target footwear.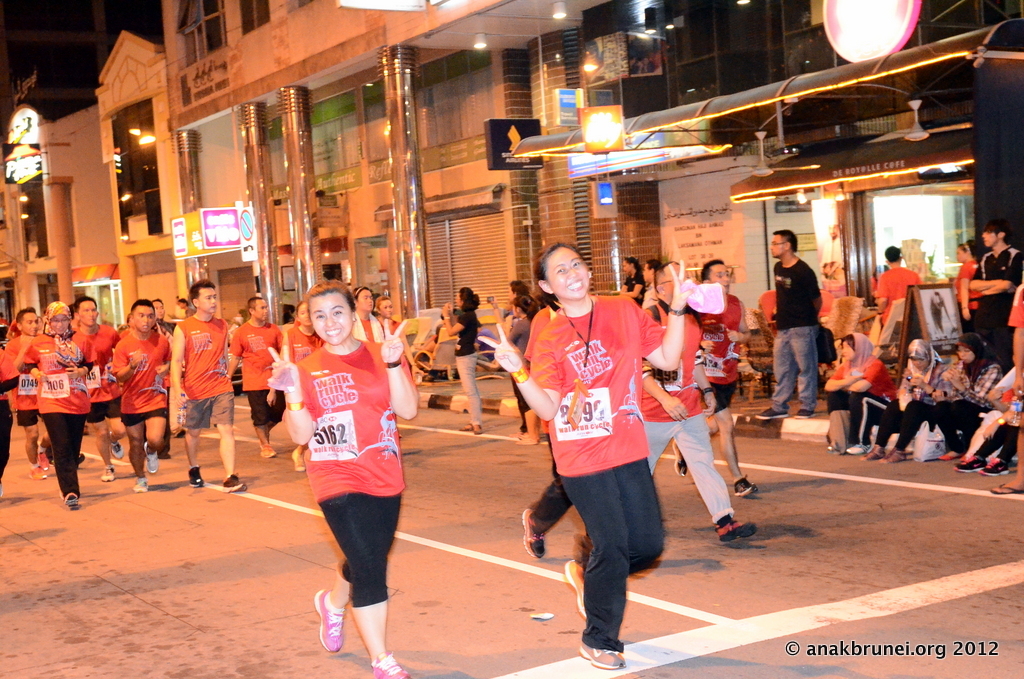
Target region: box=[561, 558, 589, 614].
